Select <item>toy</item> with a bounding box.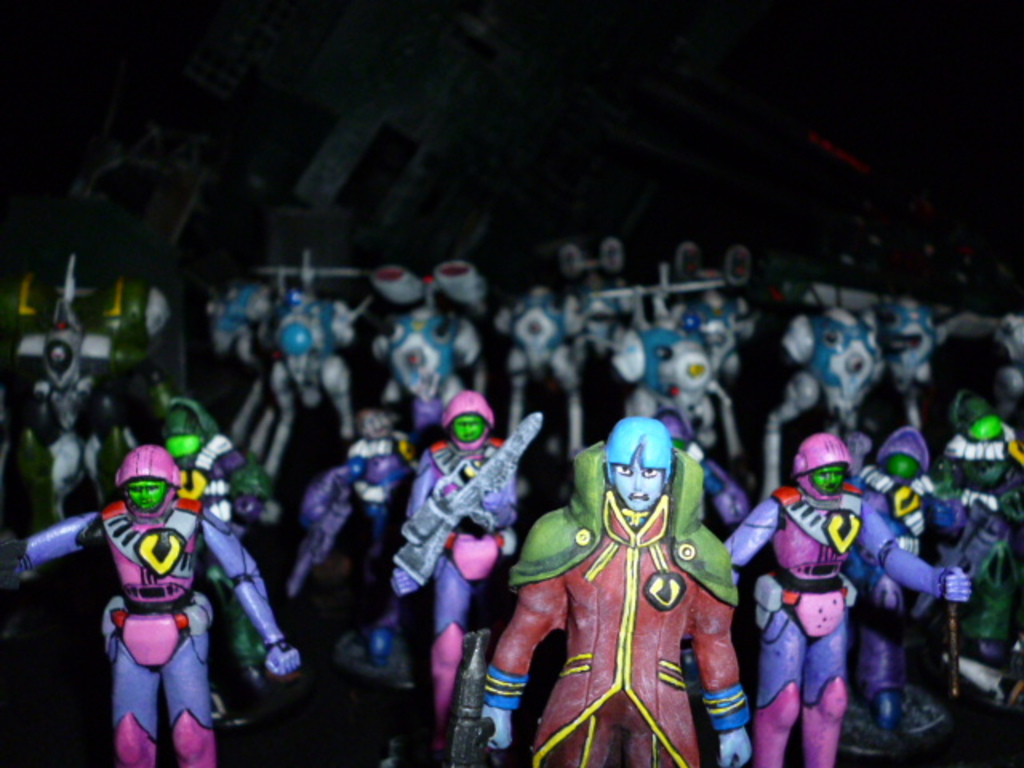
x1=856, y1=427, x2=968, y2=712.
